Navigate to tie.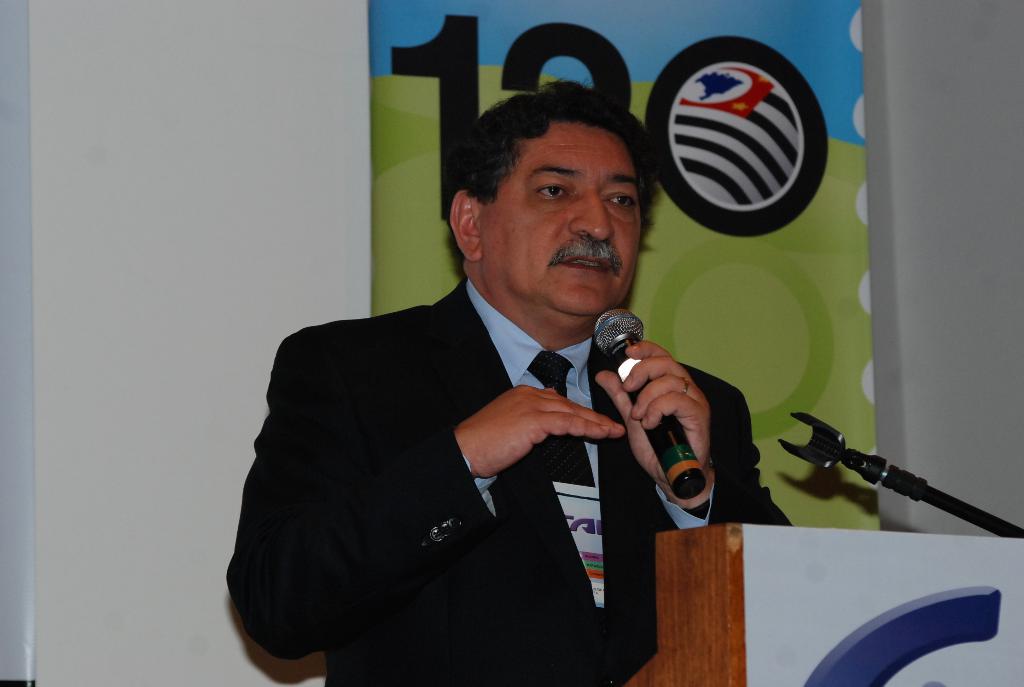
Navigation target: (left=525, top=346, right=591, bottom=486).
